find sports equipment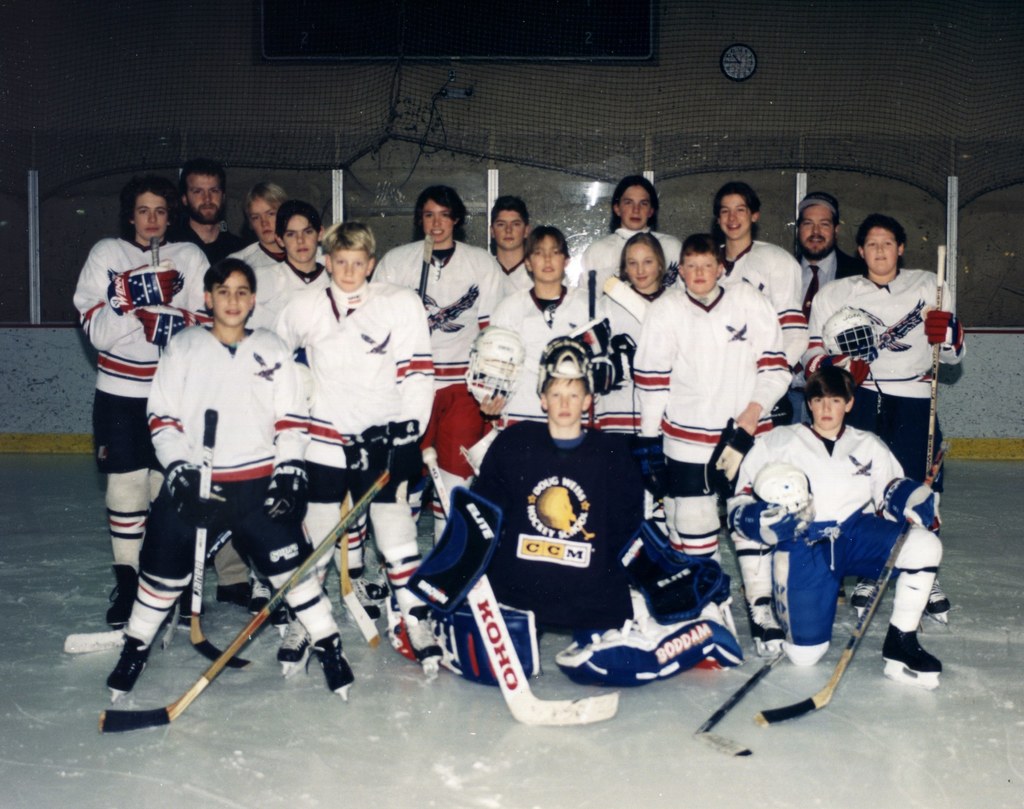
[107, 635, 151, 703]
